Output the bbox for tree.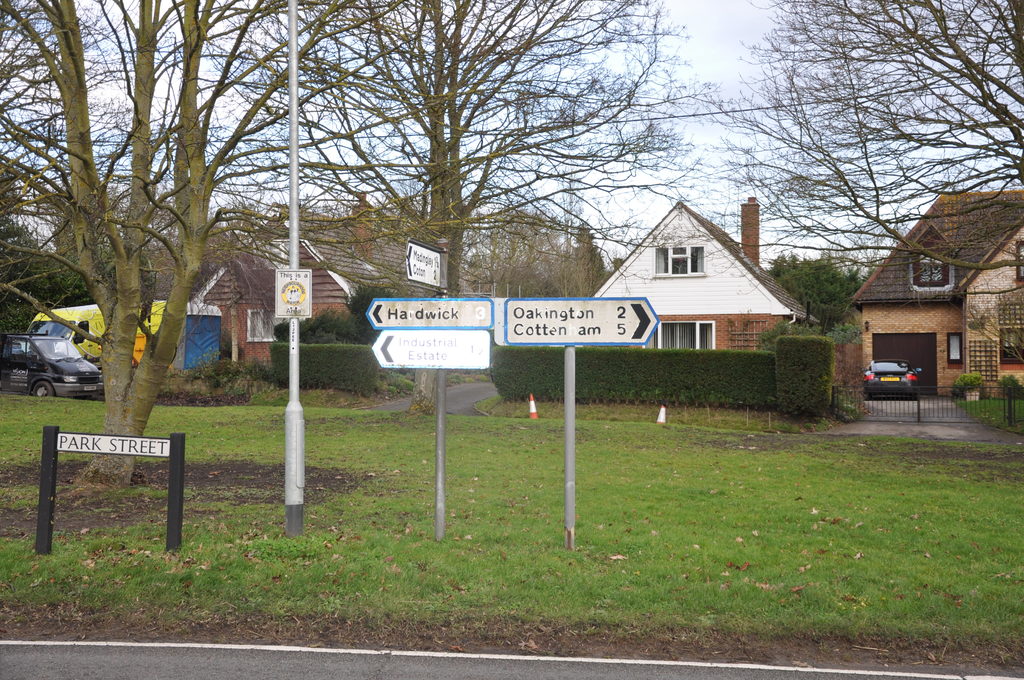
(0,147,61,365).
